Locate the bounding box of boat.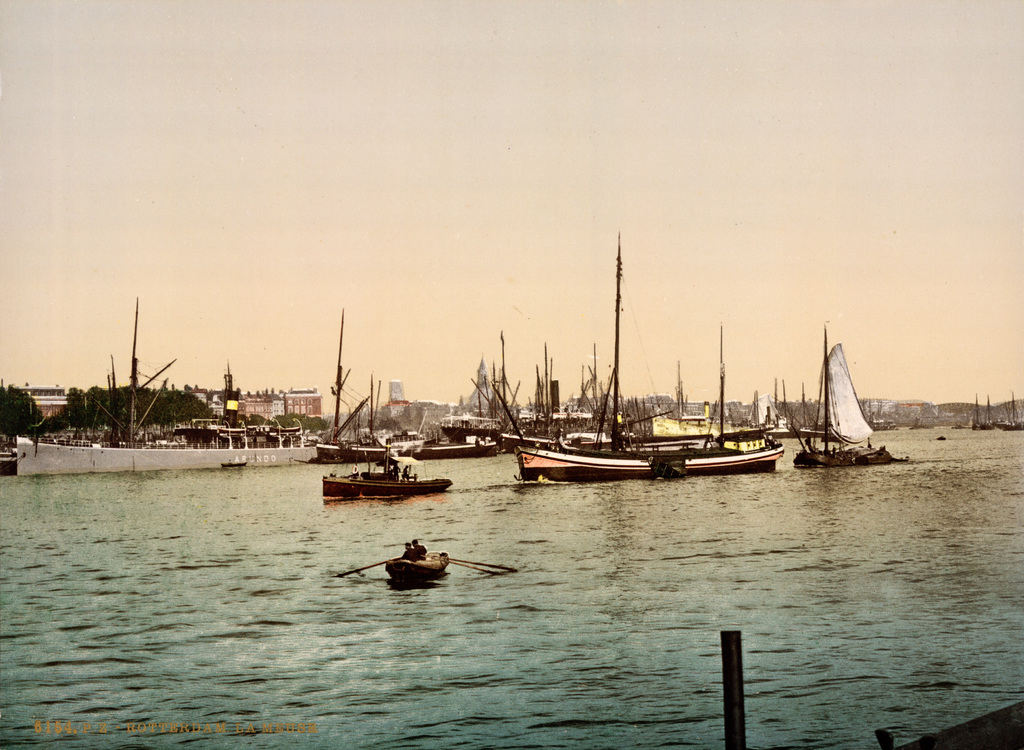
Bounding box: x1=404, y1=327, x2=745, y2=463.
